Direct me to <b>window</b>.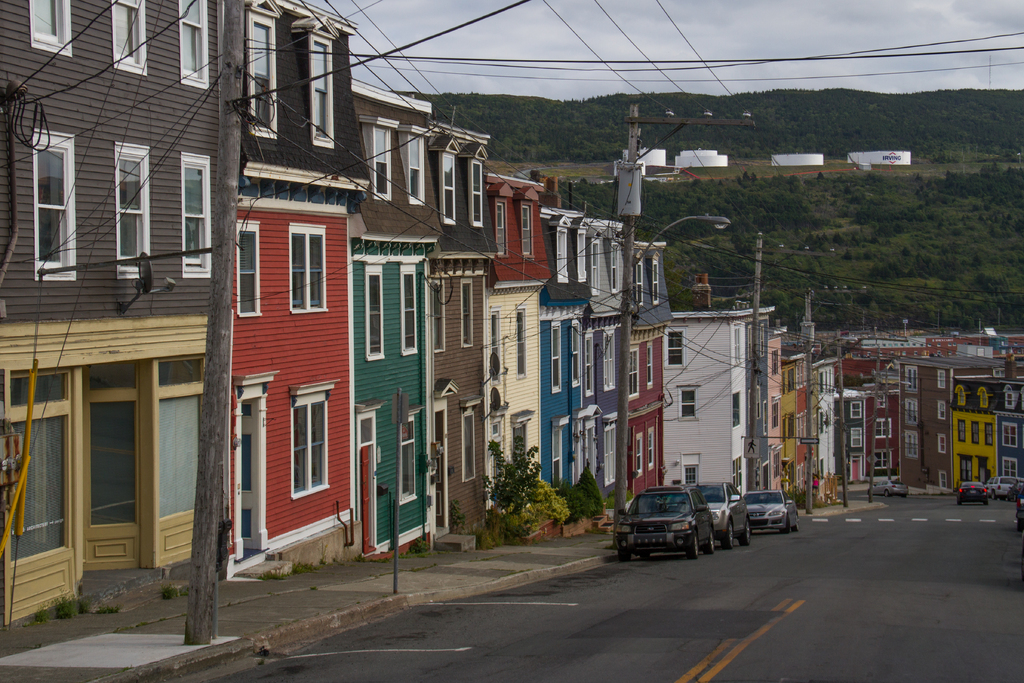
Direction: select_region(399, 126, 431, 208).
